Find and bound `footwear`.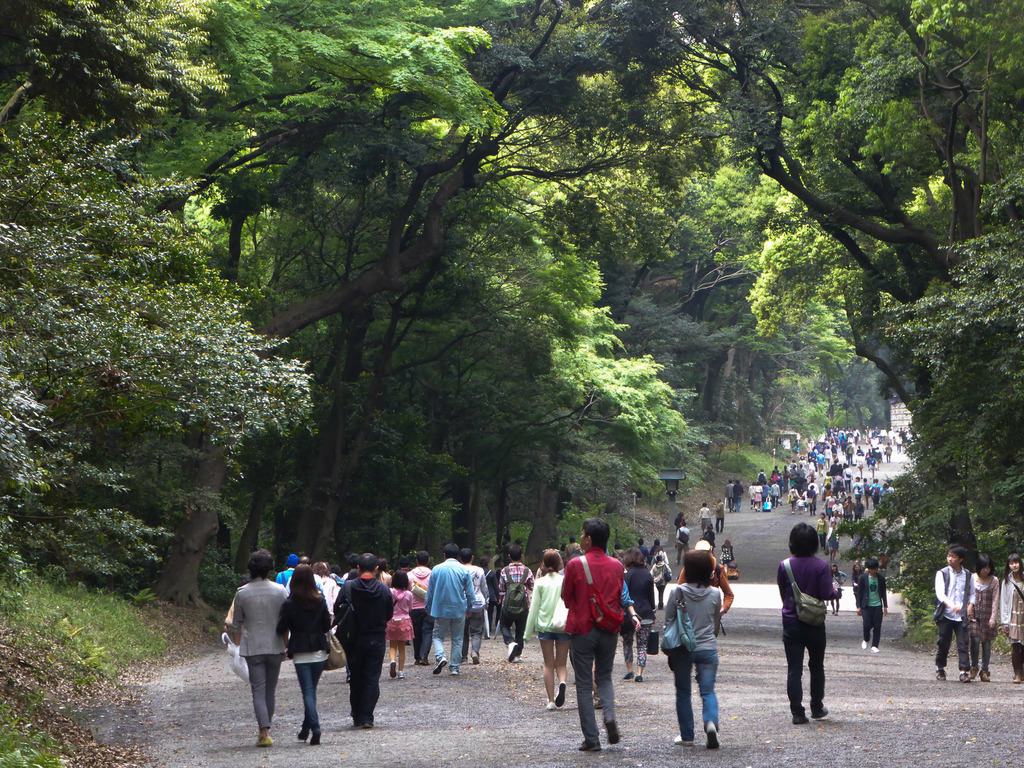
Bound: bbox=(548, 700, 554, 712).
